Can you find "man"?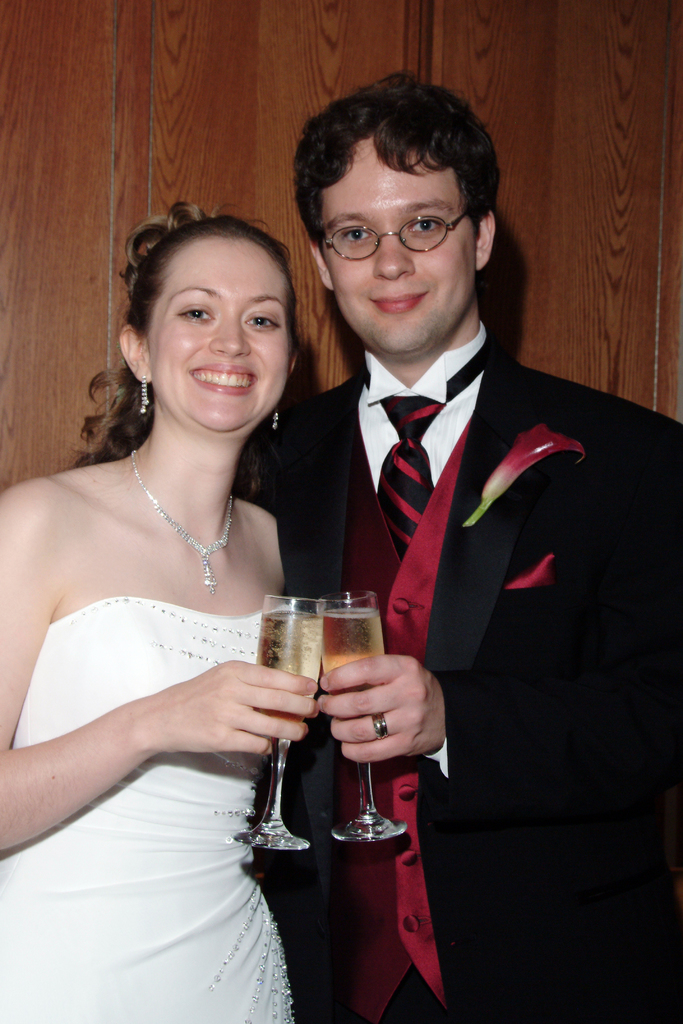
Yes, bounding box: (232, 81, 635, 981).
